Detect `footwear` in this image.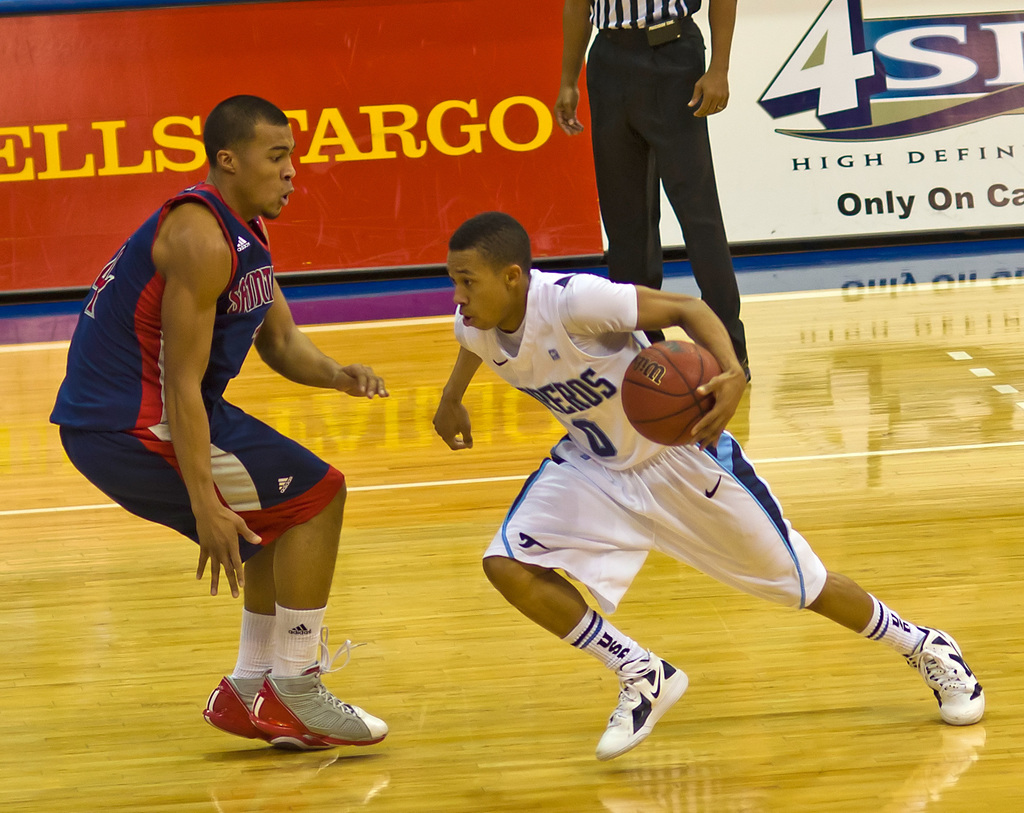
Detection: [899,624,988,727].
